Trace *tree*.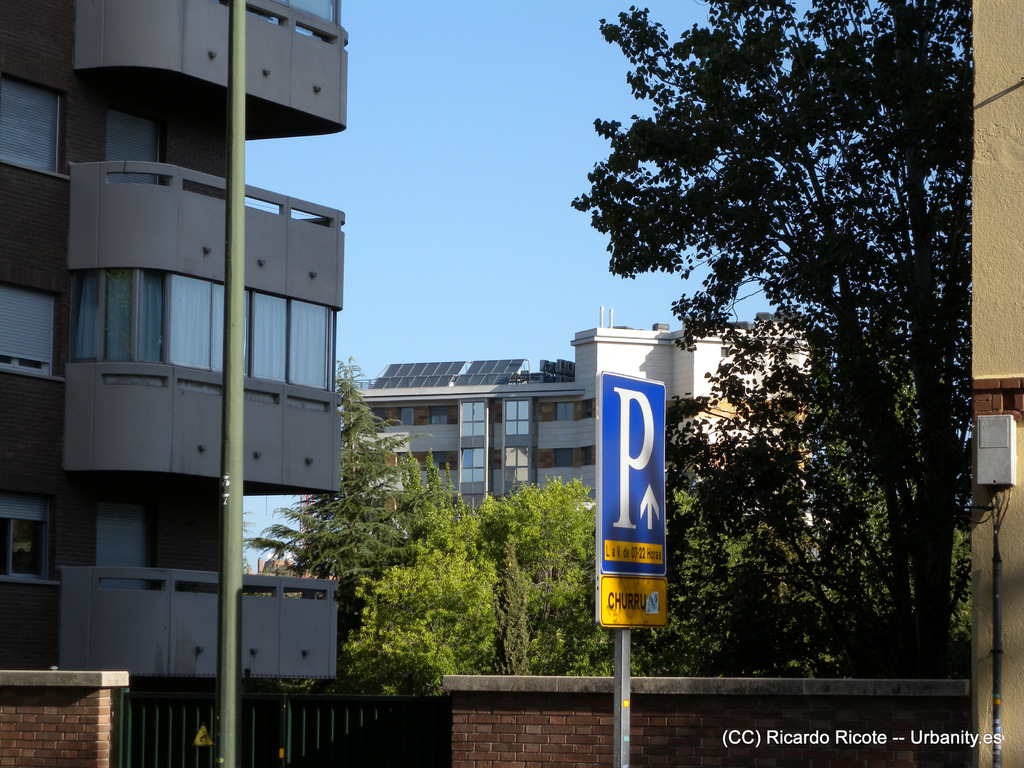
Traced to locate(248, 359, 616, 696).
